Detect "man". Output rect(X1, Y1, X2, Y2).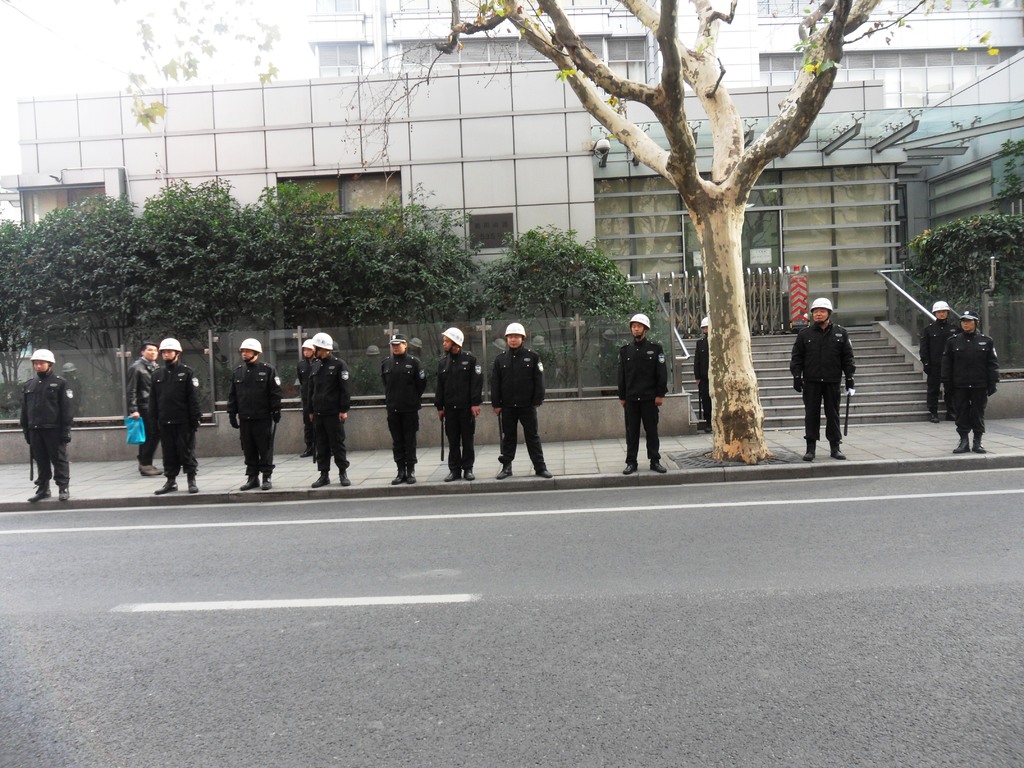
rect(153, 337, 195, 495).
